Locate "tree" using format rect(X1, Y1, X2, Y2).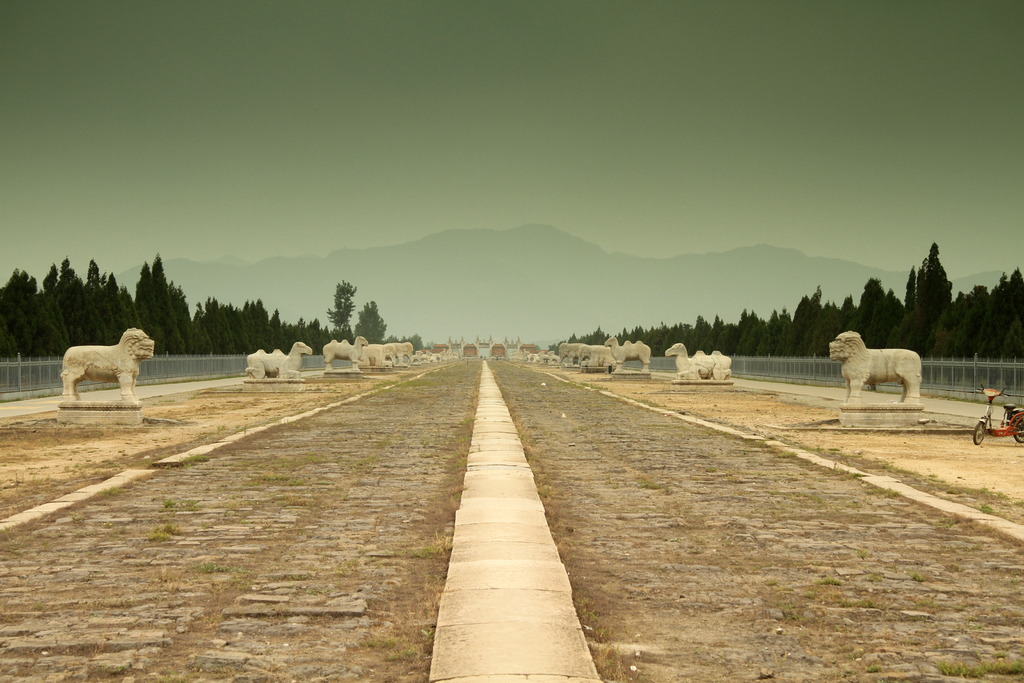
rect(378, 331, 420, 353).
